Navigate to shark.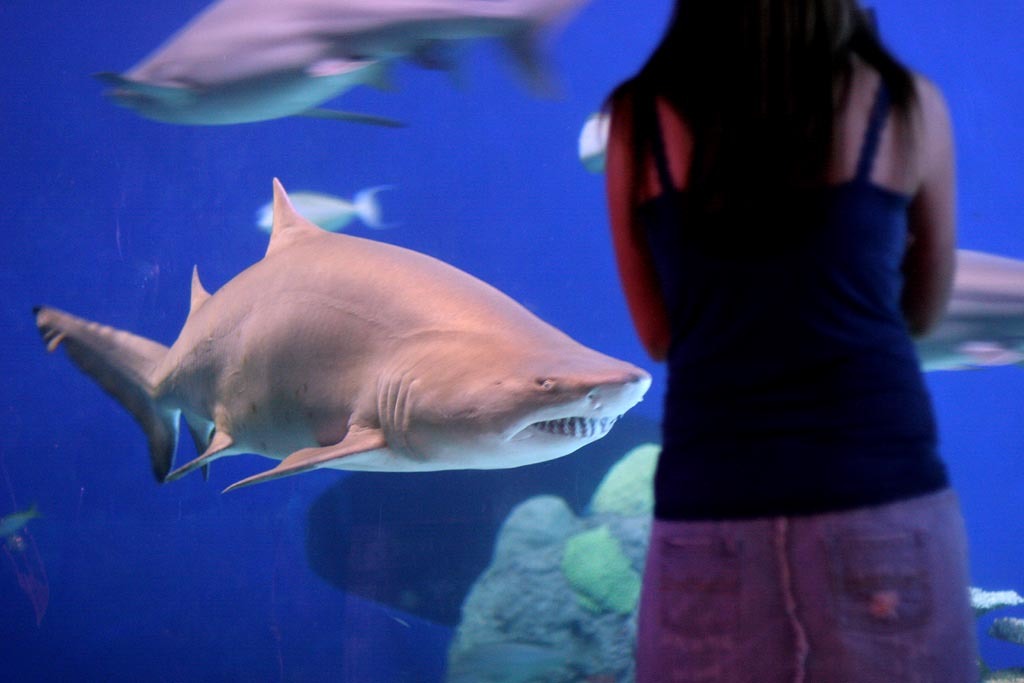
Navigation target: (85, 0, 597, 137).
